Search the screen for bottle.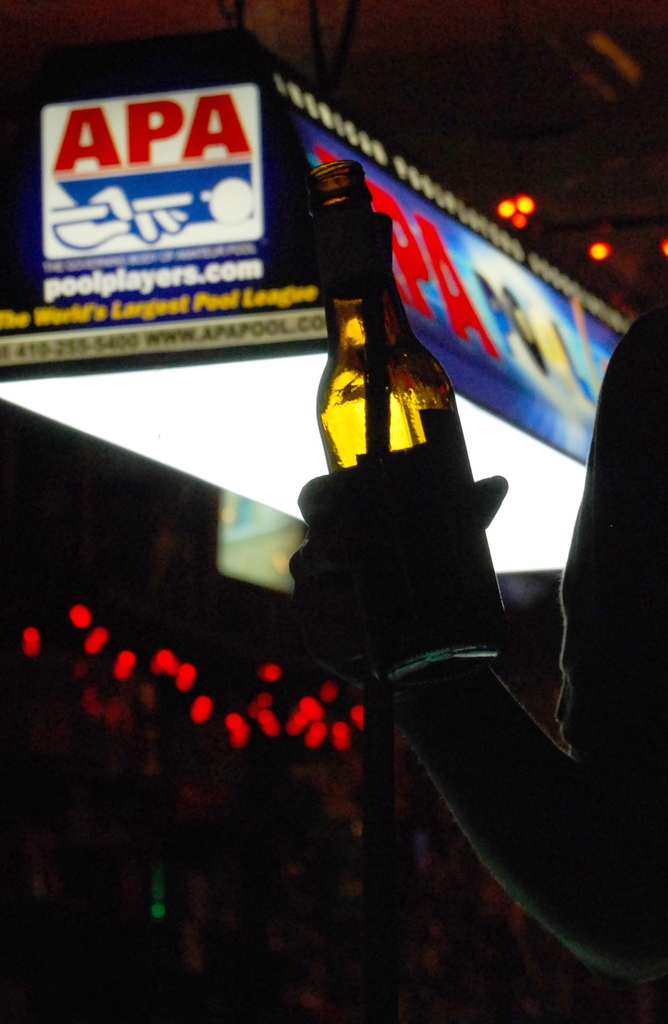
Found at pyautogui.locateOnScreen(291, 150, 481, 618).
